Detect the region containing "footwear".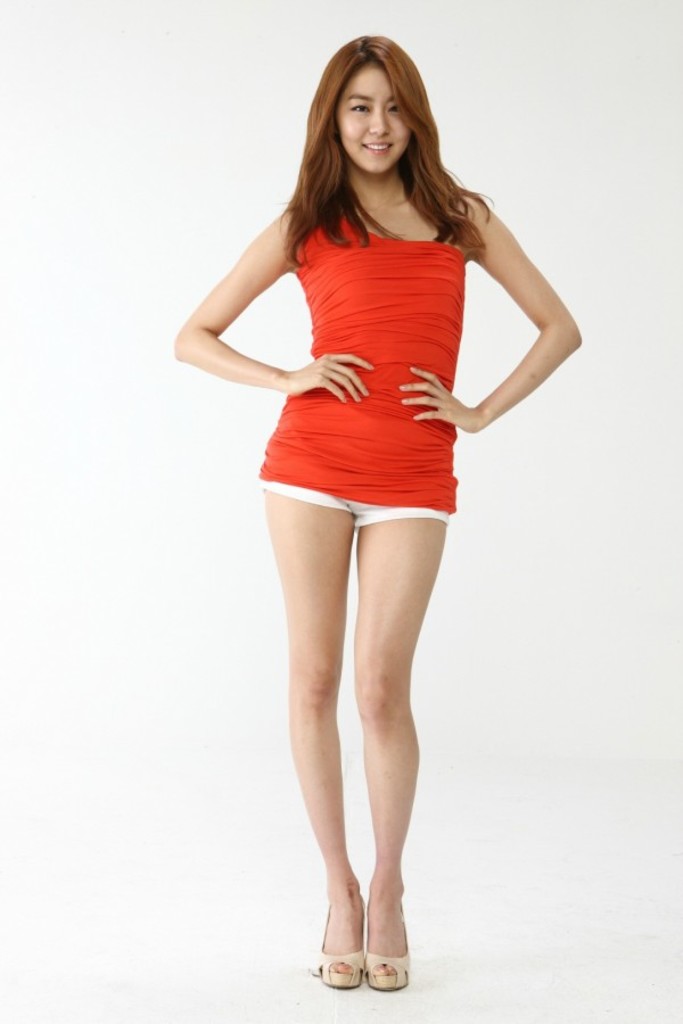
312/897/369/991.
